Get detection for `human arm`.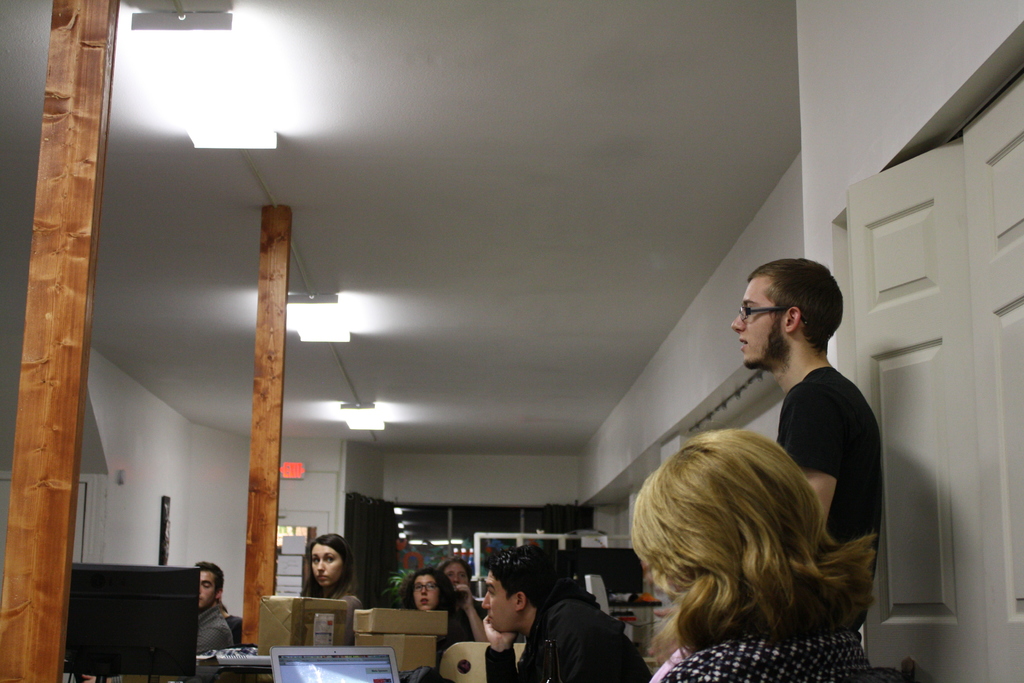
Detection: box(780, 377, 846, 535).
